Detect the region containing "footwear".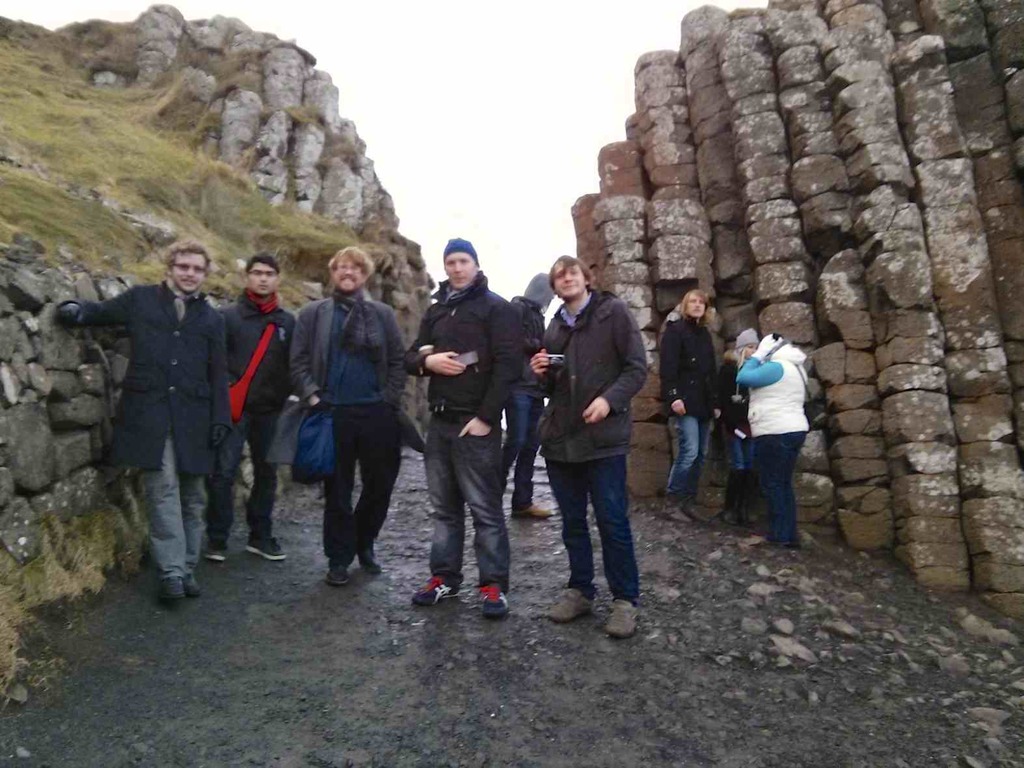
left=161, top=572, right=184, bottom=598.
